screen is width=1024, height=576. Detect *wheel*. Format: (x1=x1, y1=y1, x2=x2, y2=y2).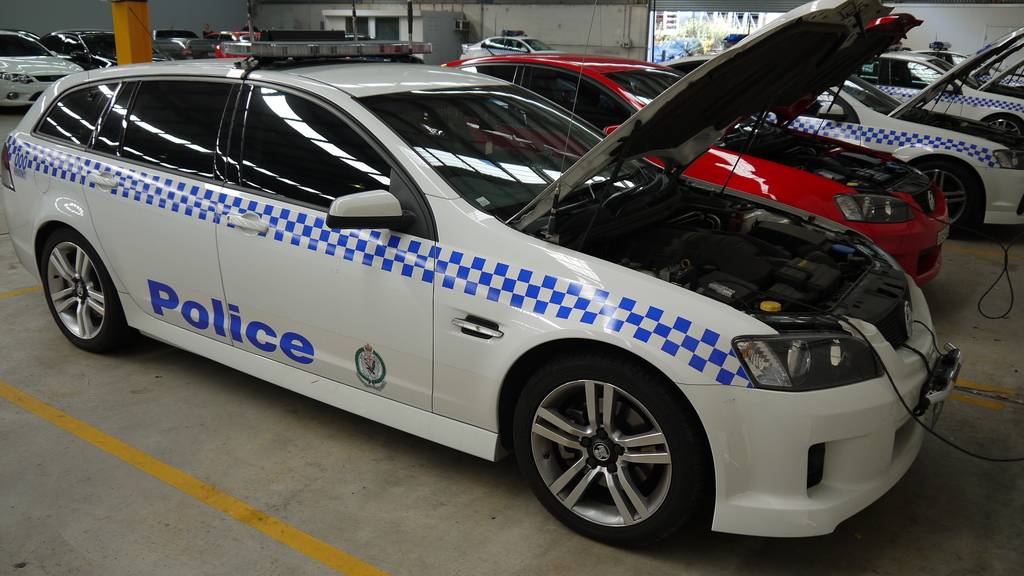
(x1=927, y1=166, x2=981, y2=240).
